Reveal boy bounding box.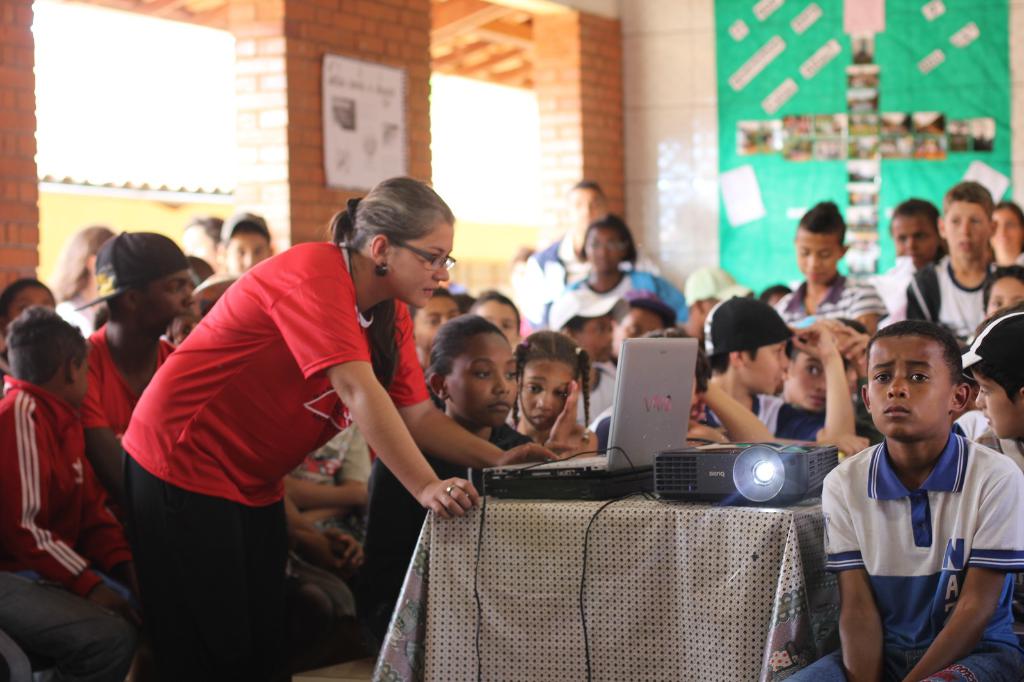
Revealed: (991,198,1023,259).
